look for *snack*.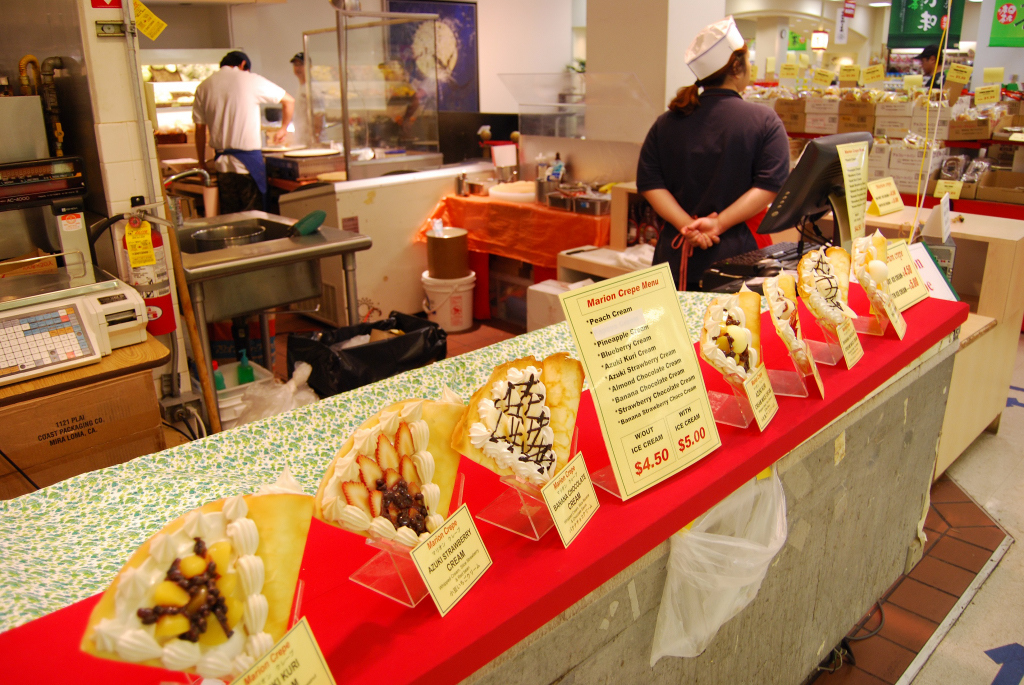
Found: crop(314, 387, 474, 555).
